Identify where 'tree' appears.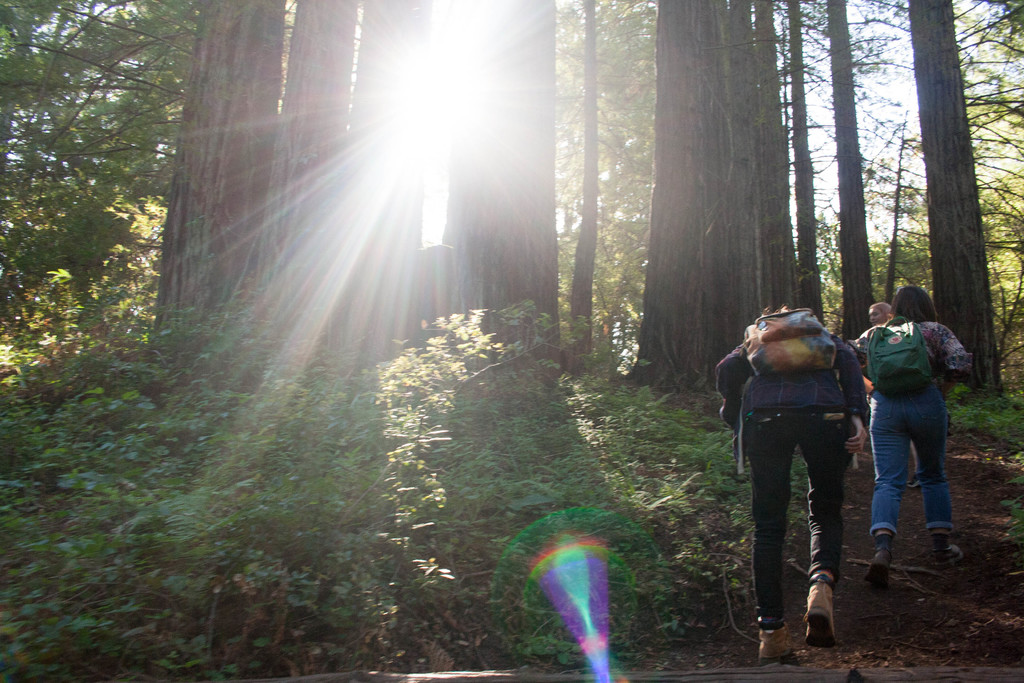
Appears at <box>255,0,353,291</box>.
